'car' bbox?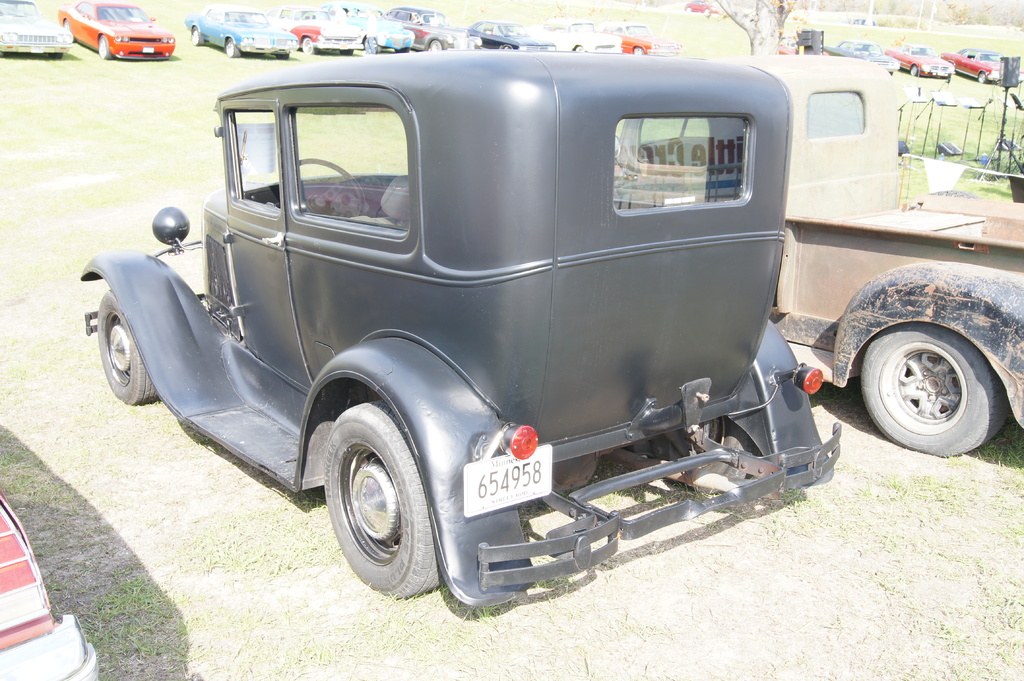
55 0 175 58
